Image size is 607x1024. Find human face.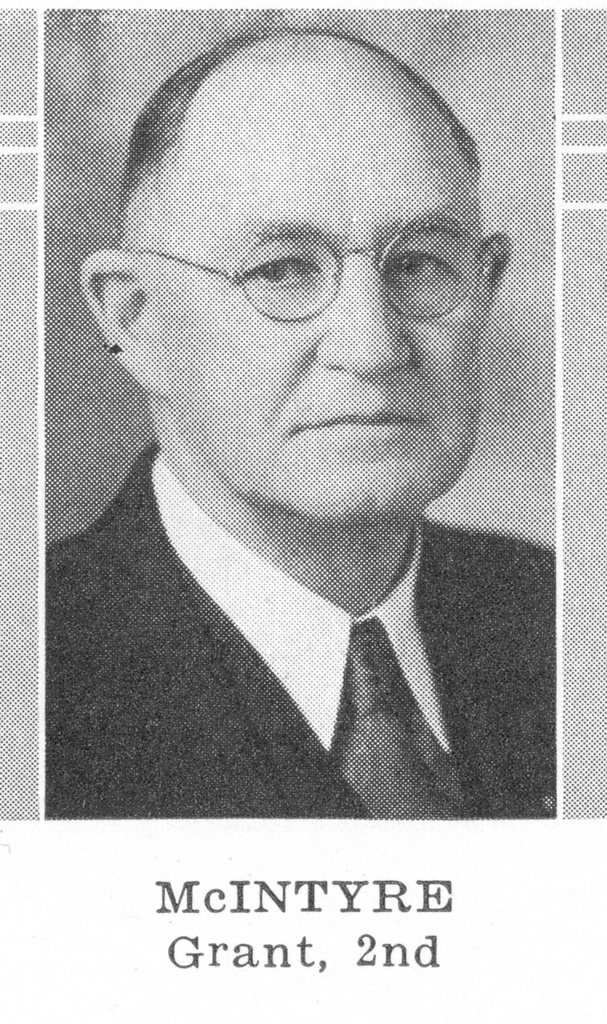
locate(158, 26, 490, 521).
